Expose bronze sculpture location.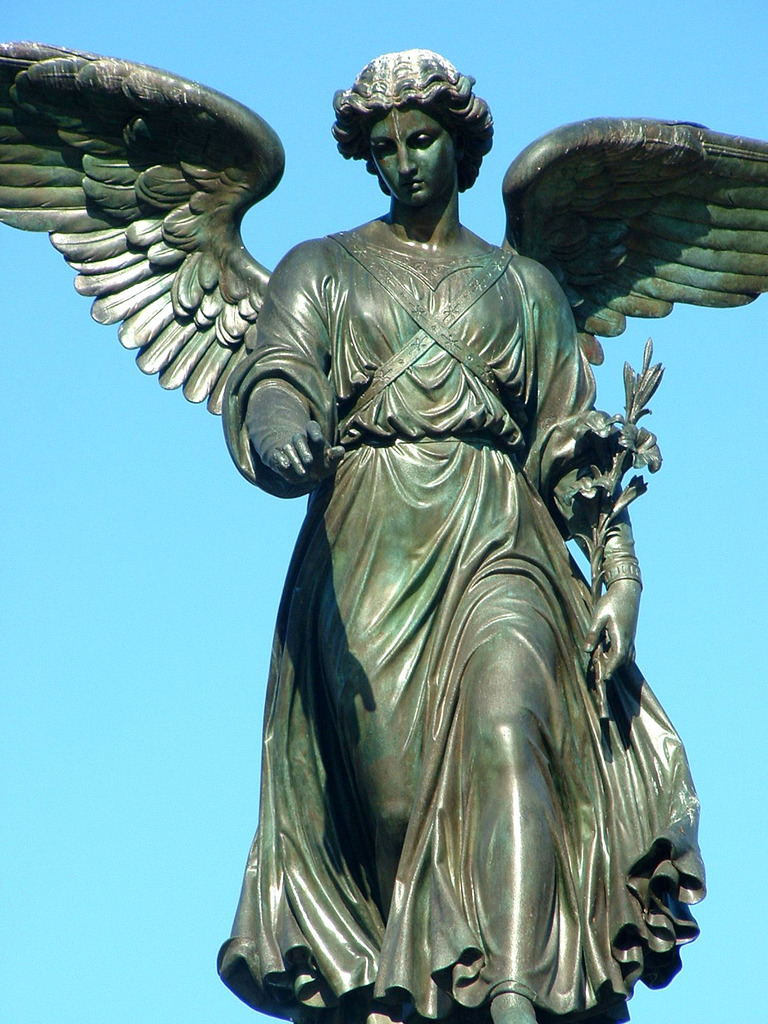
Exposed at <bbox>58, 64, 717, 1011</bbox>.
